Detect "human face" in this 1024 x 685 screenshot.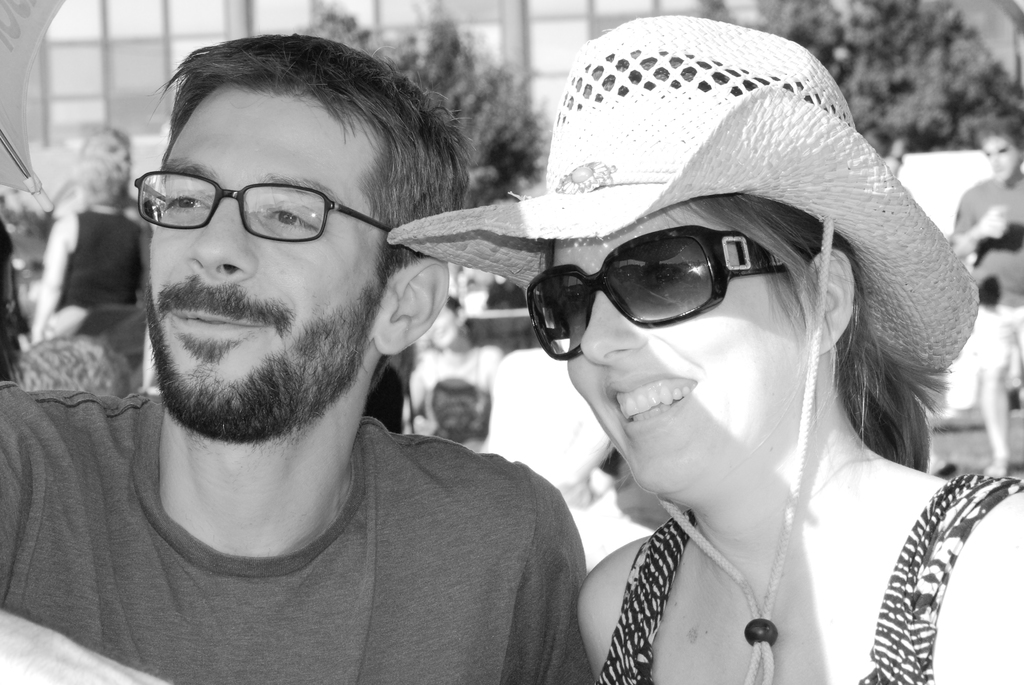
Detection: region(520, 201, 814, 504).
